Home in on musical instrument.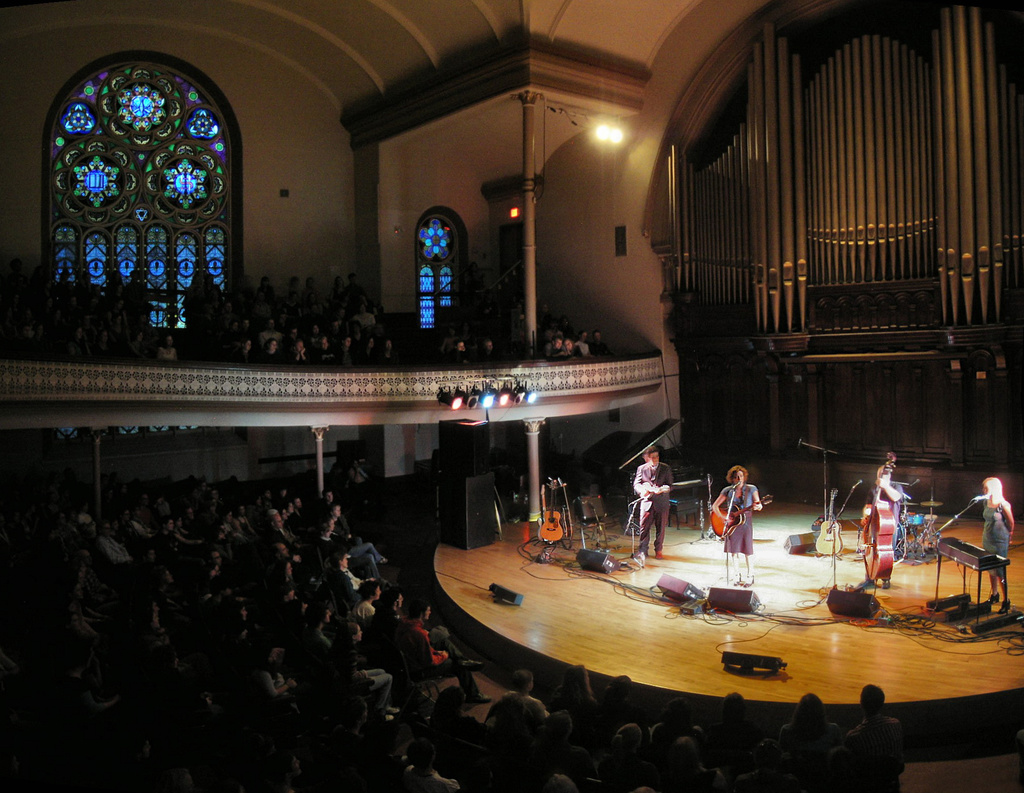
Homed in at 854 476 892 598.
